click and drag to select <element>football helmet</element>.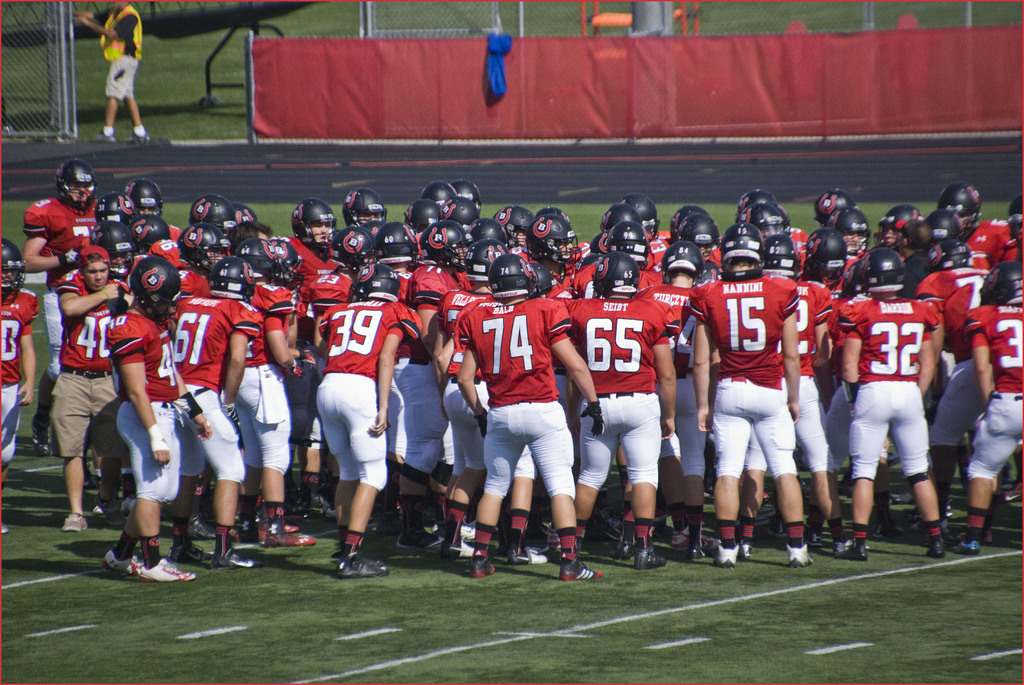
Selection: bbox=(591, 246, 641, 299).
